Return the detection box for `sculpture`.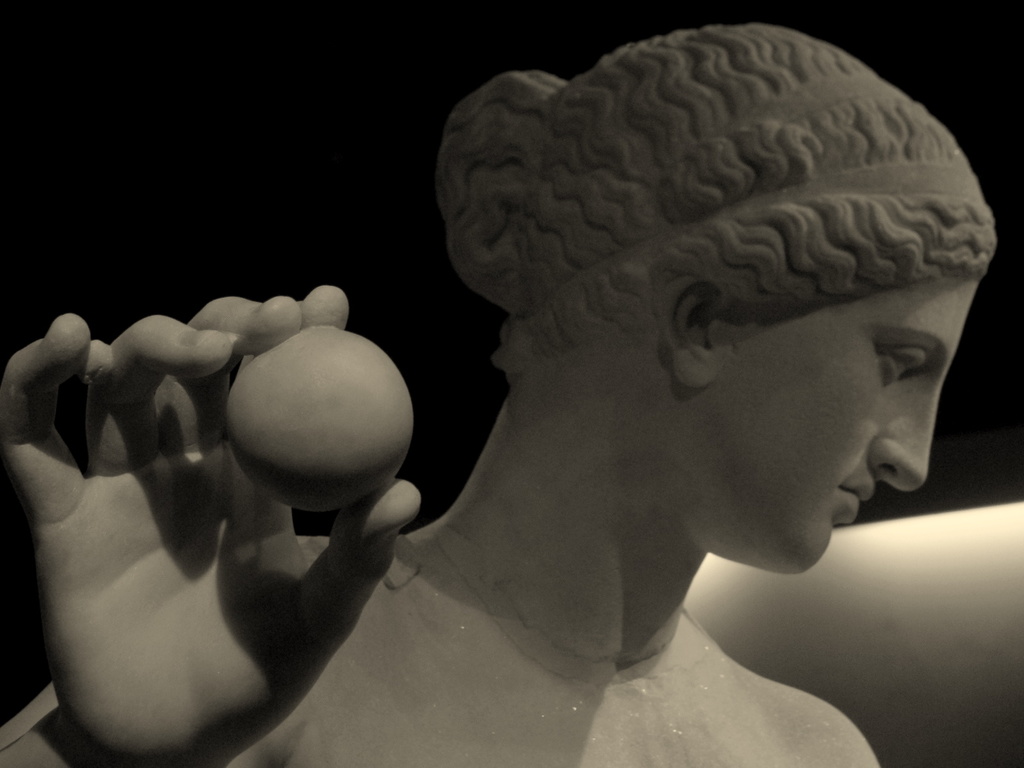
region(0, 0, 1023, 767).
